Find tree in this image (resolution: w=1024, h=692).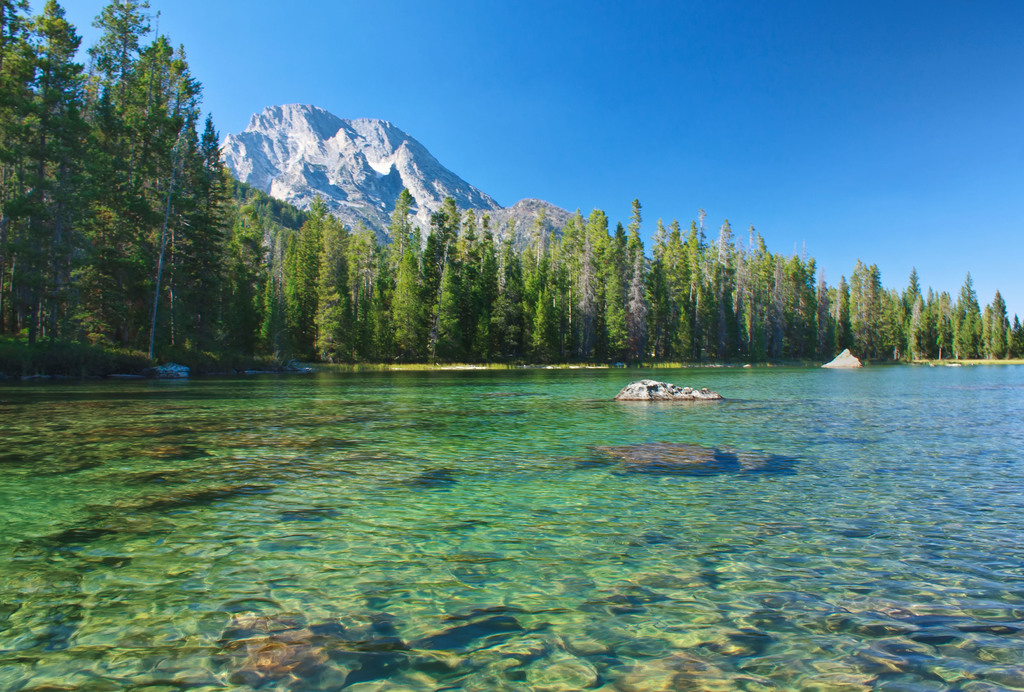
crop(379, 180, 430, 364).
